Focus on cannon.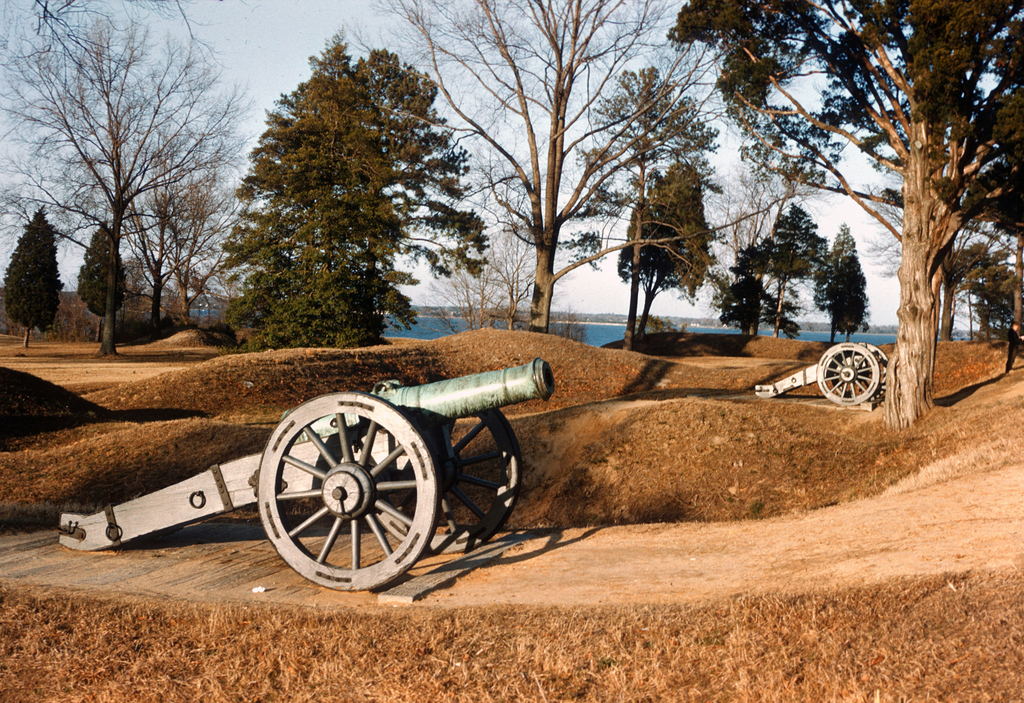
Focused at Rect(753, 338, 889, 408).
